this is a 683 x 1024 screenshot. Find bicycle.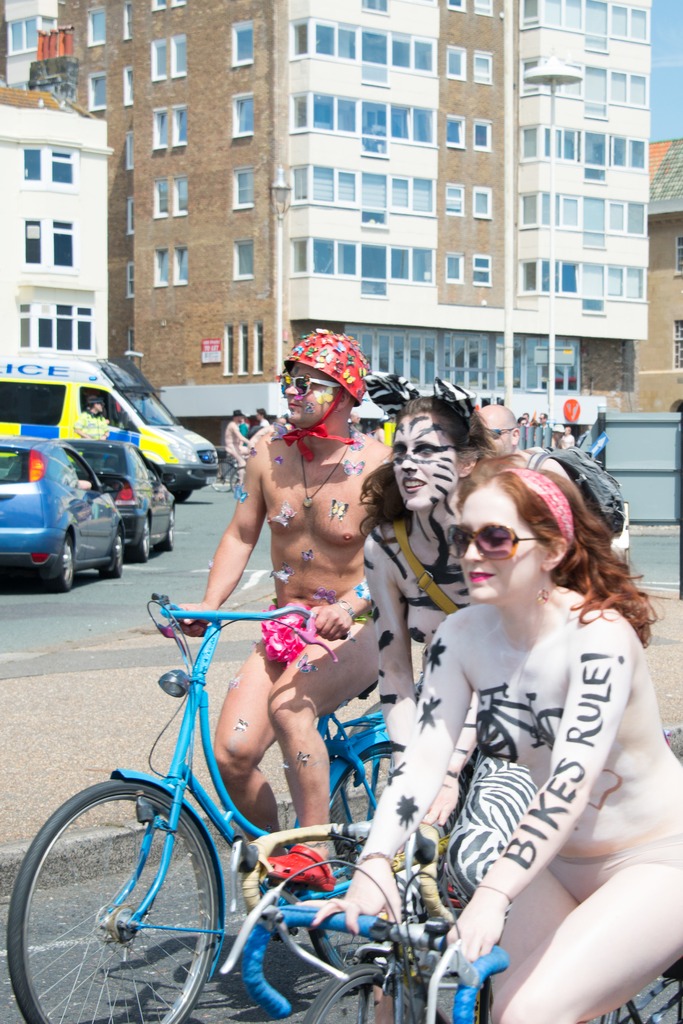
Bounding box: box=[202, 445, 253, 488].
